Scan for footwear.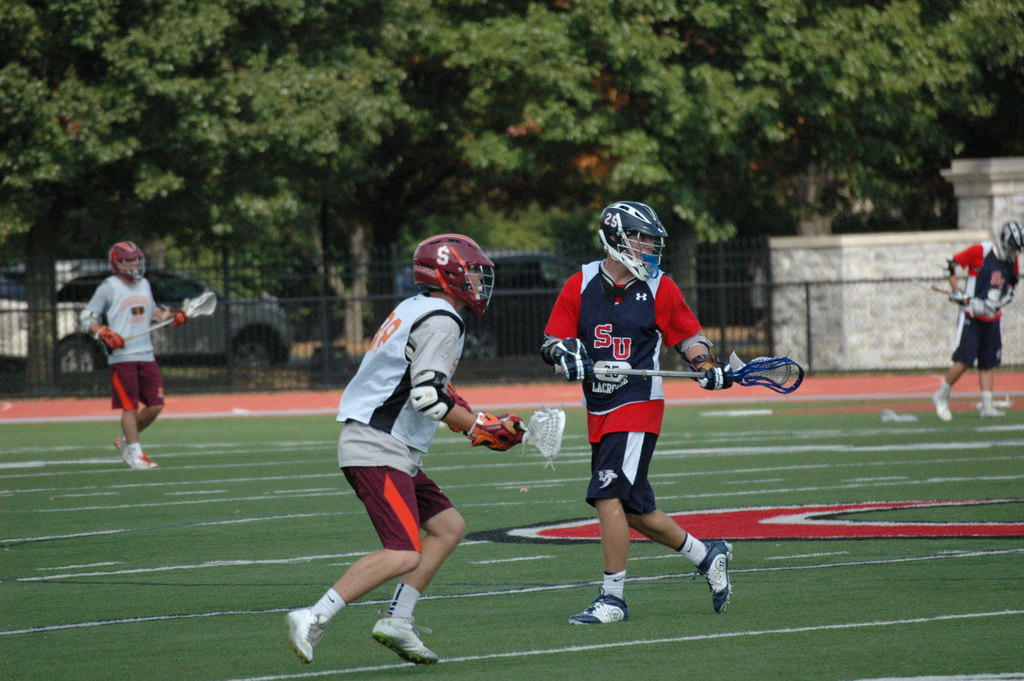
Scan result: 694/539/735/612.
